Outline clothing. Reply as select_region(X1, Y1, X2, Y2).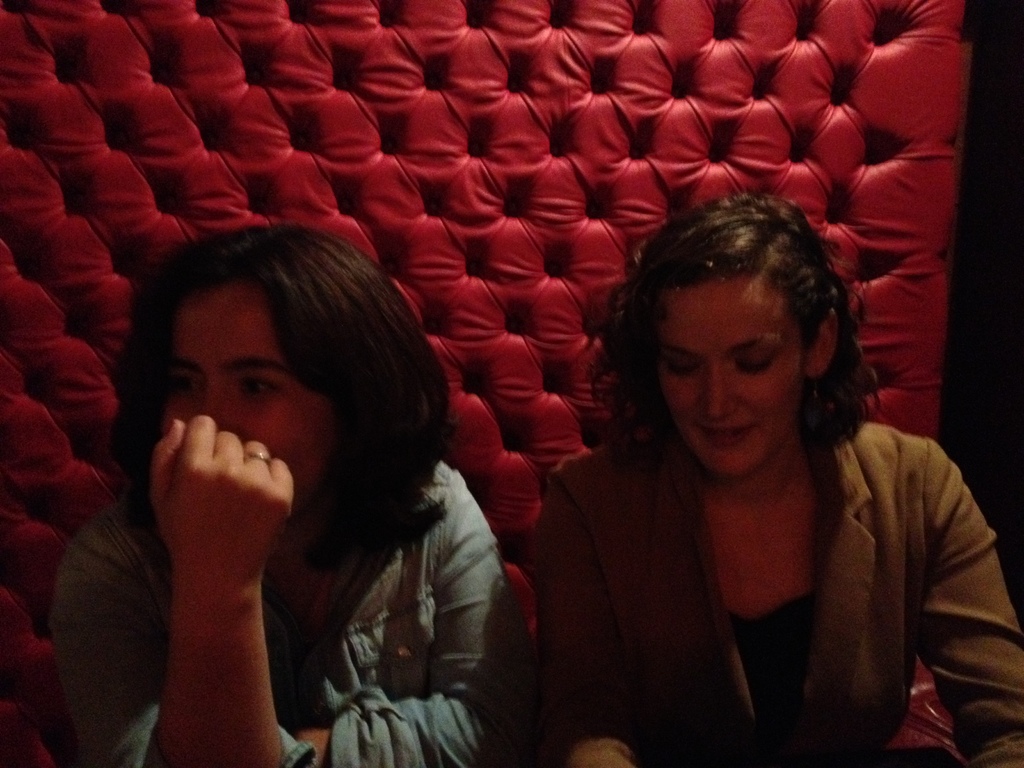
select_region(44, 460, 504, 767).
